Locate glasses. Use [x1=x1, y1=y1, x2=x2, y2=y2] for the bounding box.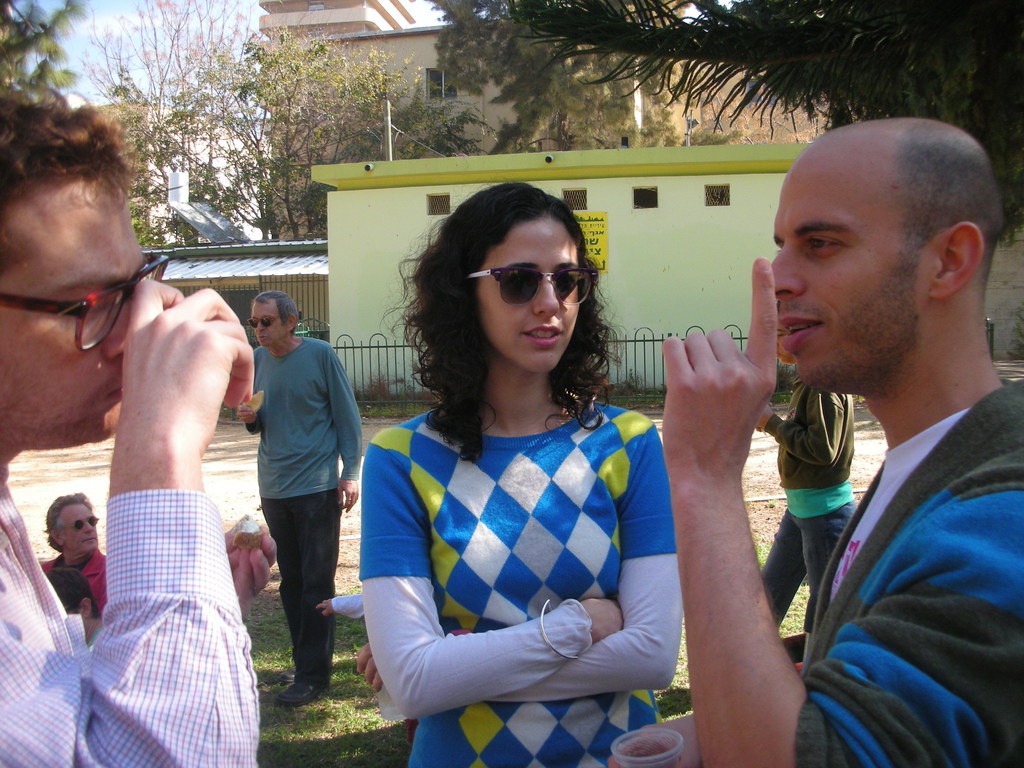
[x1=44, y1=513, x2=99, y2=540].
